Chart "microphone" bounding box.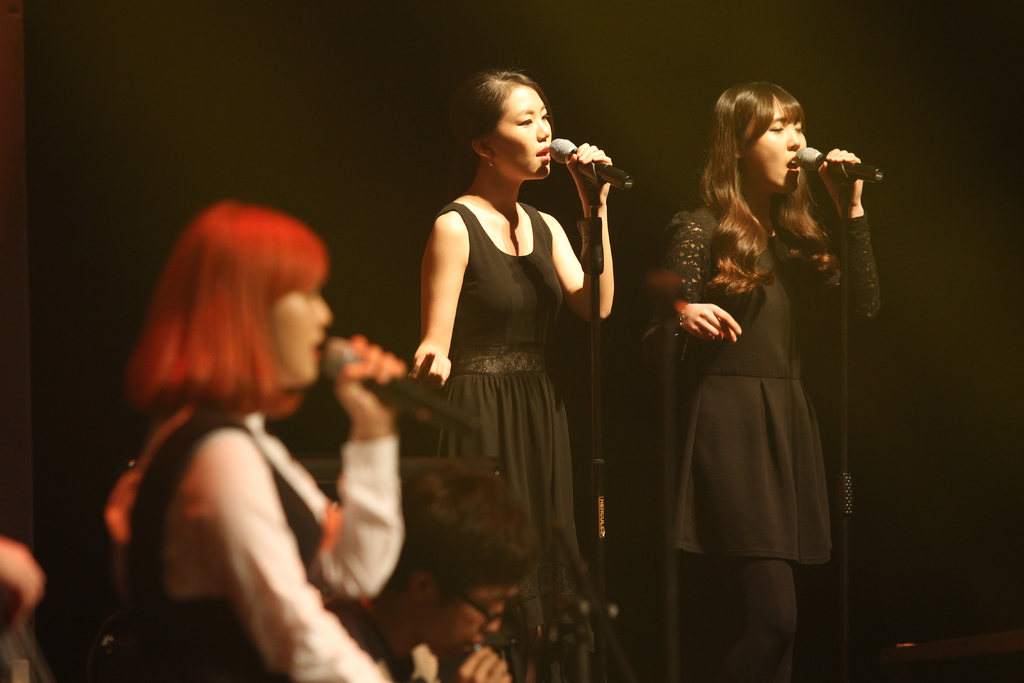
Charted: (795,148,884,183).
